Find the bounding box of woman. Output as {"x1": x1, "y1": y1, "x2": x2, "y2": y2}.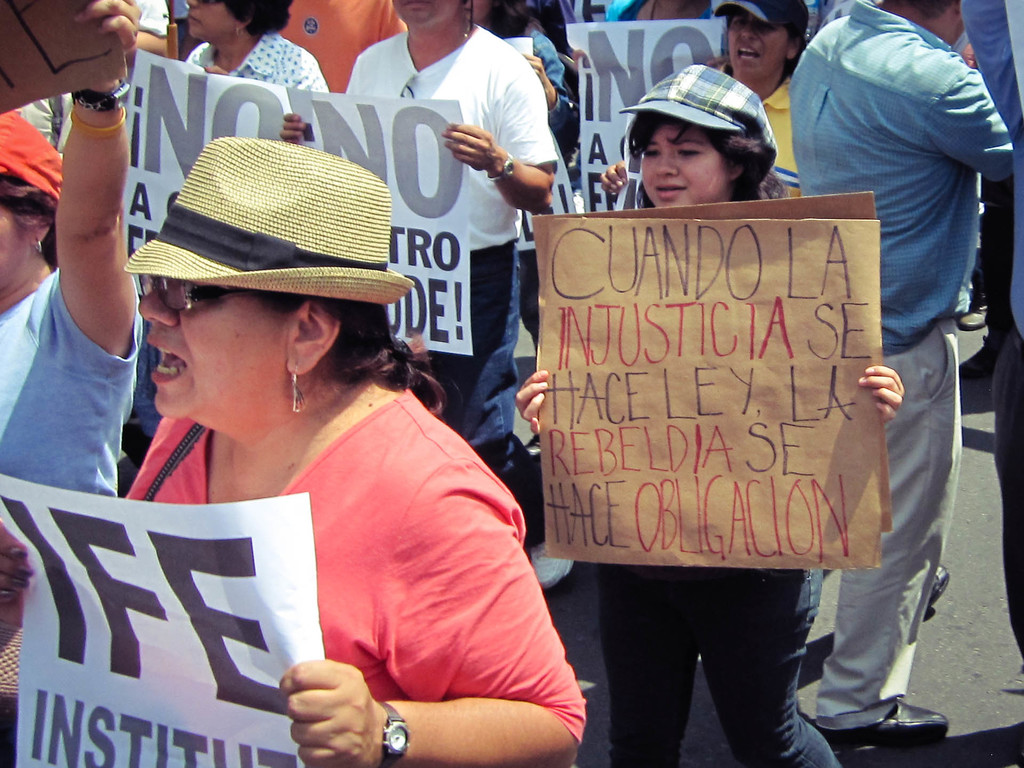
{"x1": 95, "y1": 186, "x2": 567, "y2": 753}.
